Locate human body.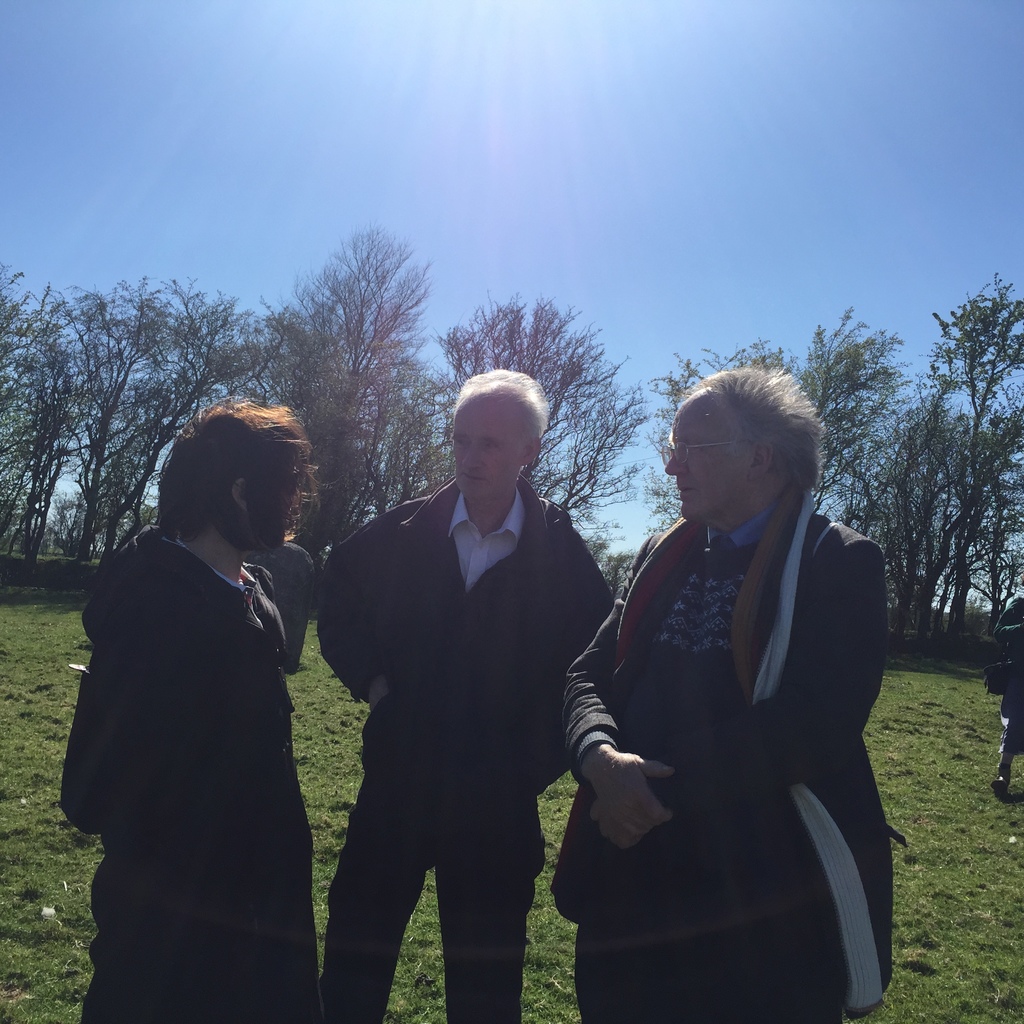
Bounding box: (left=61, top=386, right=314, bottom=1023).
